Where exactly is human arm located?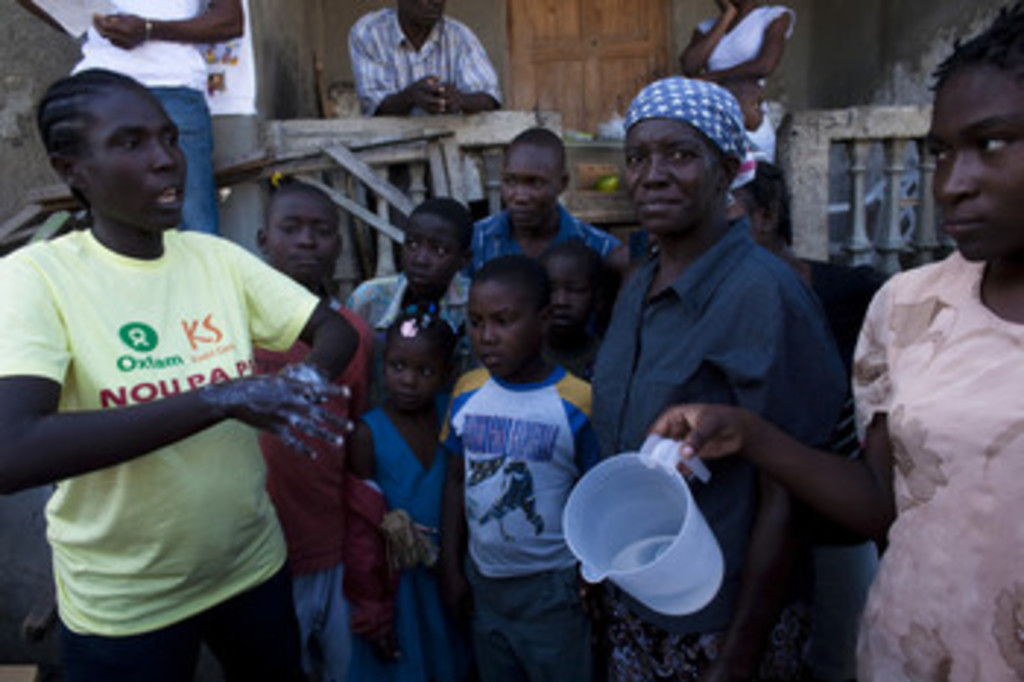
Its bounding box is Rect(448, 26, 506, 117).
